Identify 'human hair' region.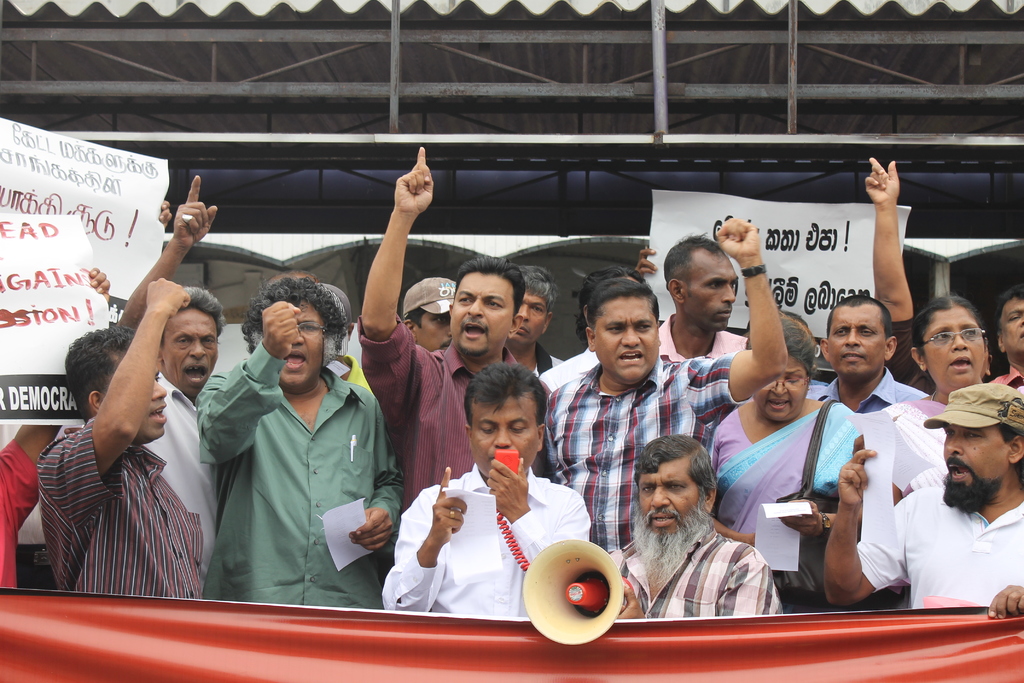
Region: pyautogui.locateOnScreen(661, 230, 729, 304).
